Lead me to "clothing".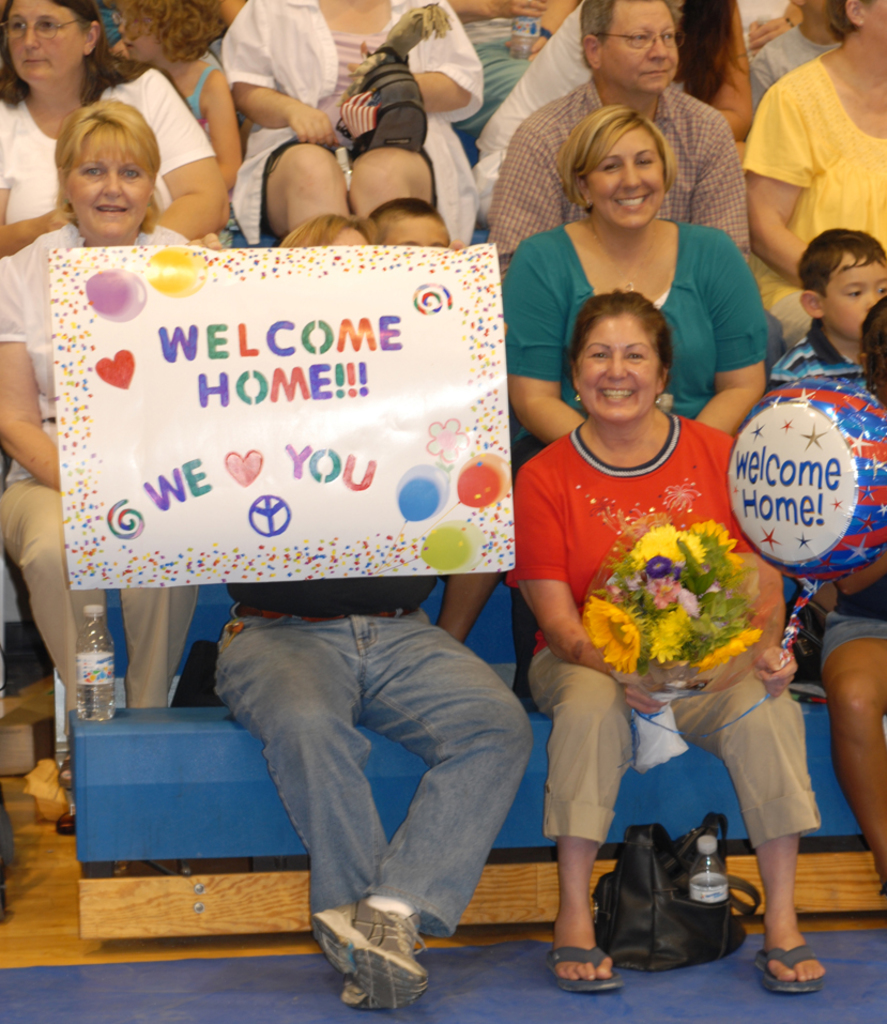
Lead to left=0, top=234, right=192, bottom=715.
